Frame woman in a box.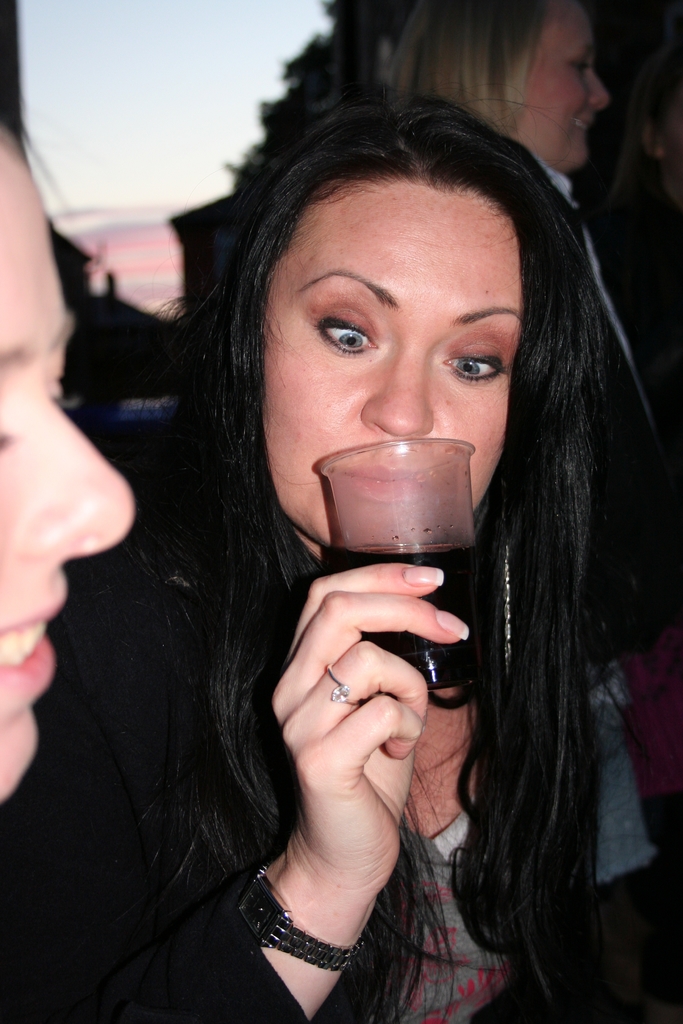
(0, 83, 134, 816).
